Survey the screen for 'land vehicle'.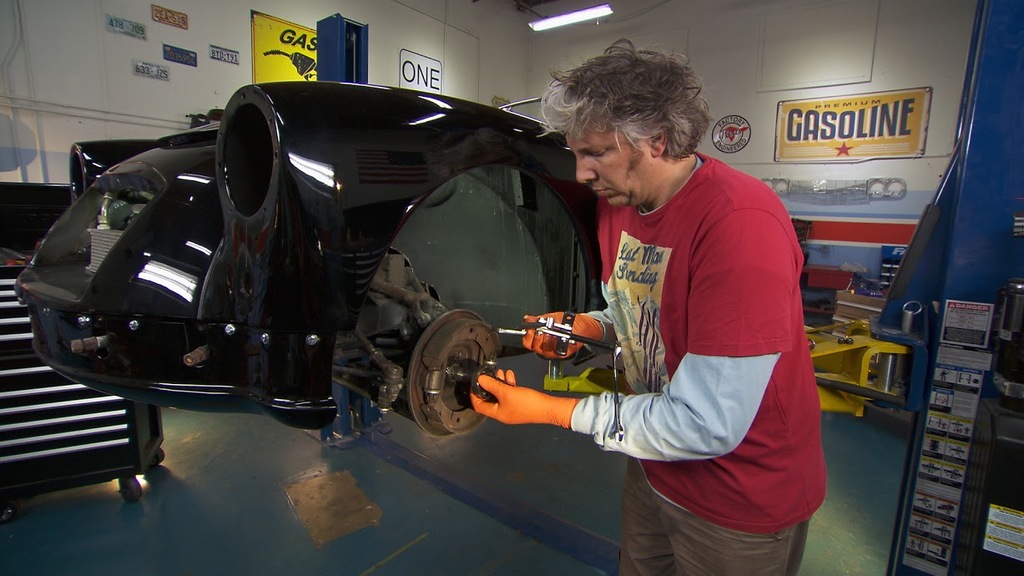
Survey found: 0:54:651:486.
